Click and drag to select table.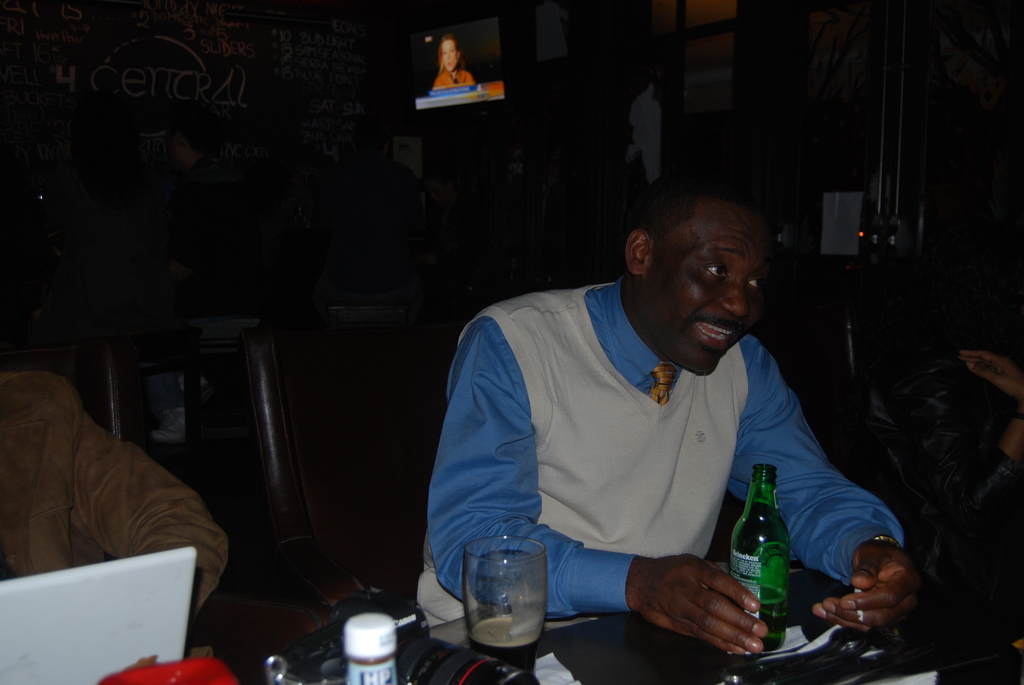
Selection: rect(426, 567, 1023, 684).
